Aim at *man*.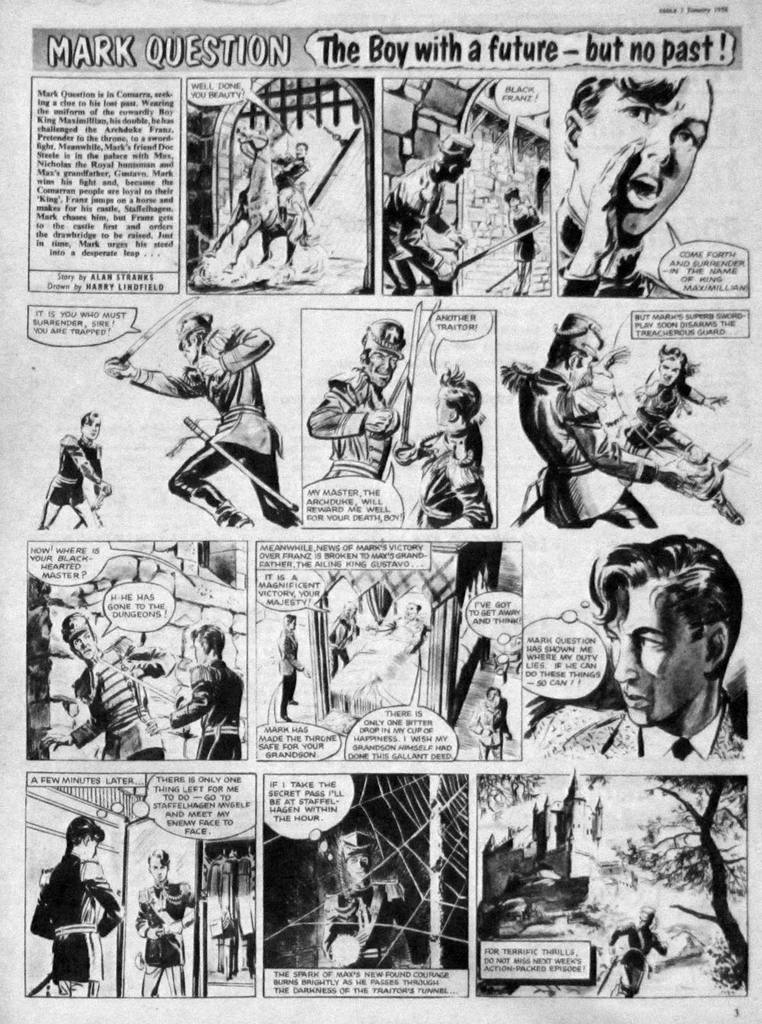
Aimed at 466 685 520 762.
